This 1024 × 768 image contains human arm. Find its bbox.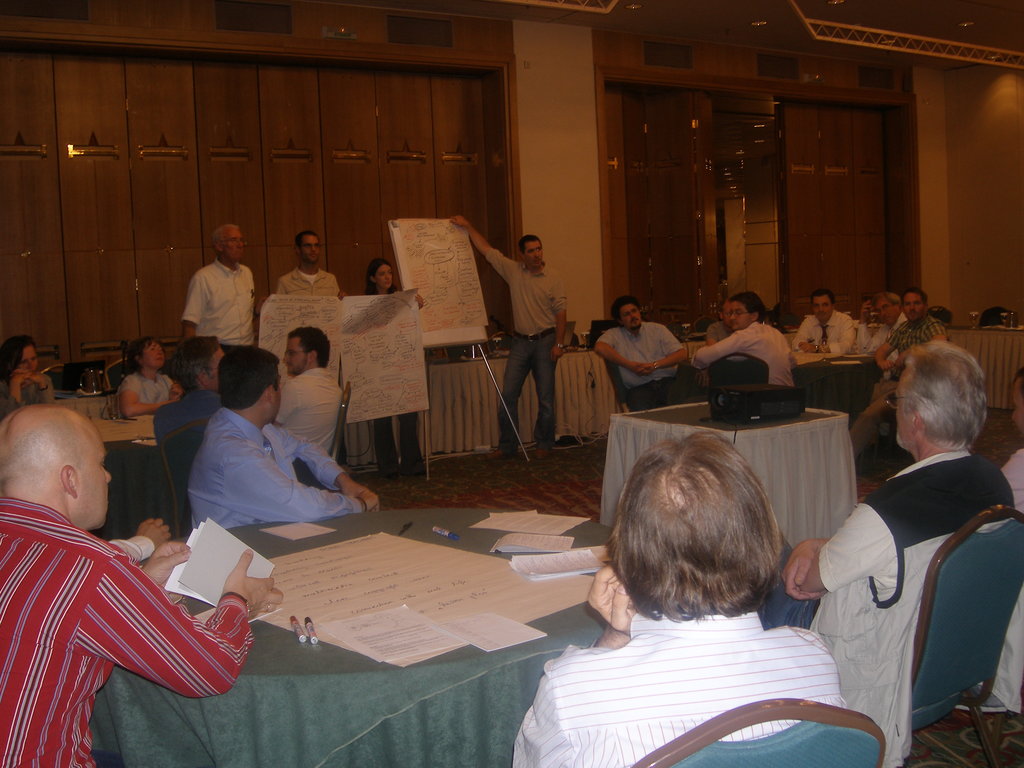
{"left": 63, "top": 534, "right": 241, "bottom": 723}.
